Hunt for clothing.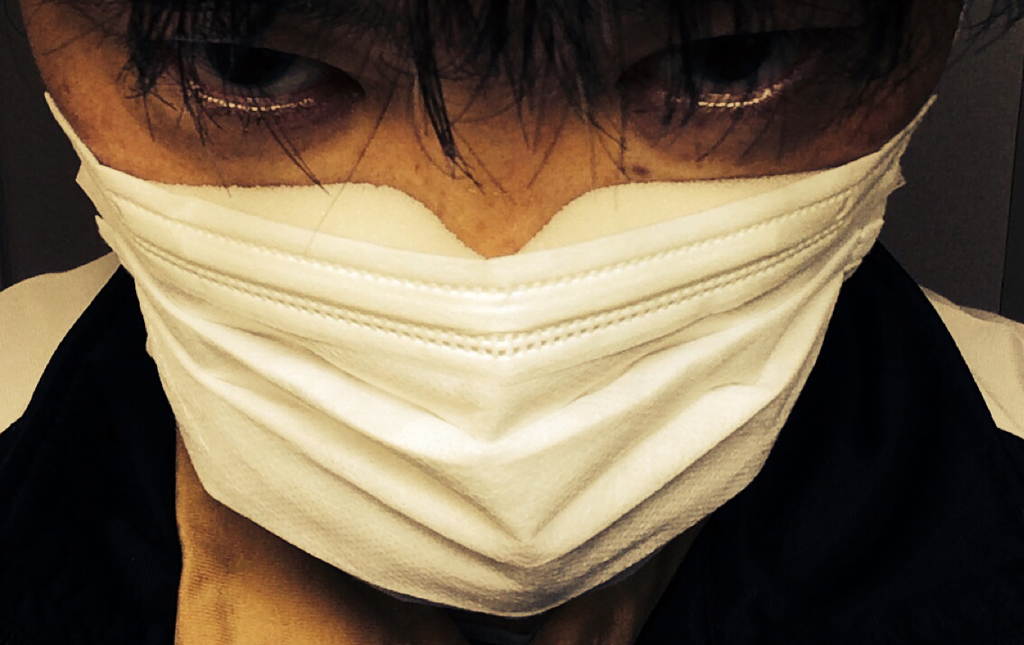
Hunted down at left=0, top=241, right=1020, bottom=644.
